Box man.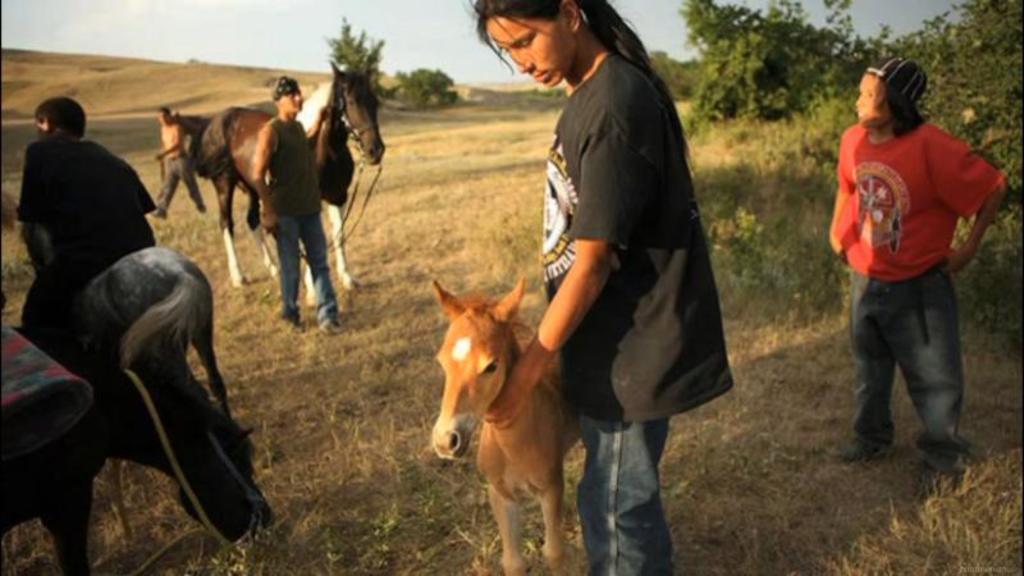
(15,92,163,364).
